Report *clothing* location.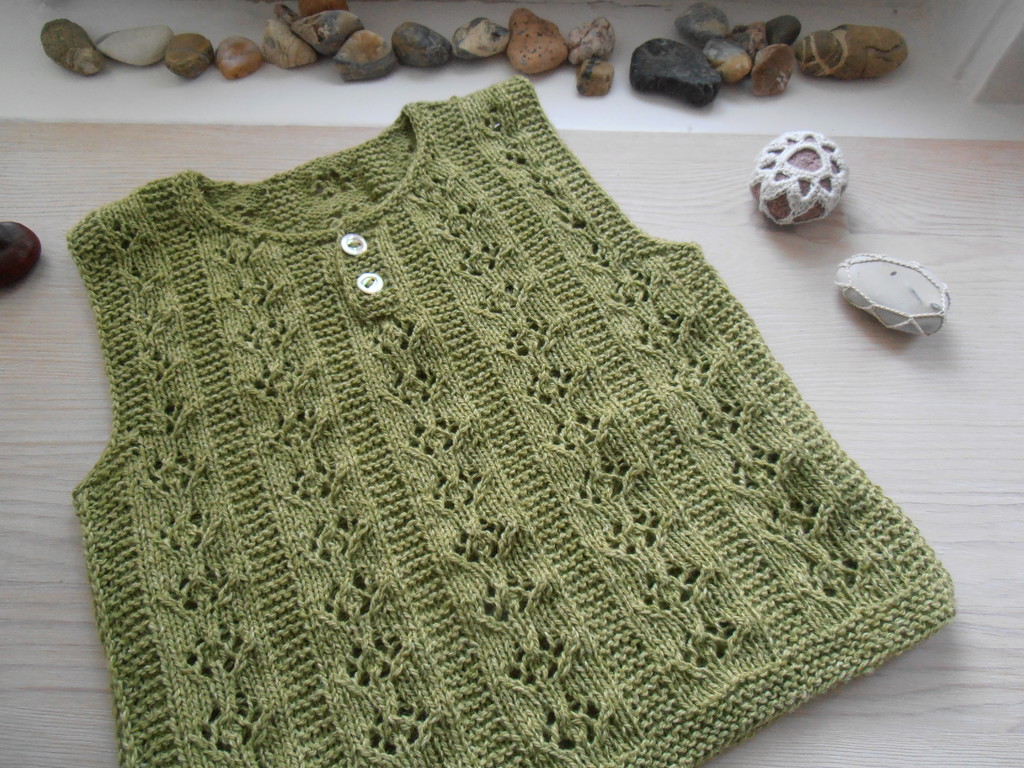
Report: [left=58, top=59, right=958, bottom=767].
